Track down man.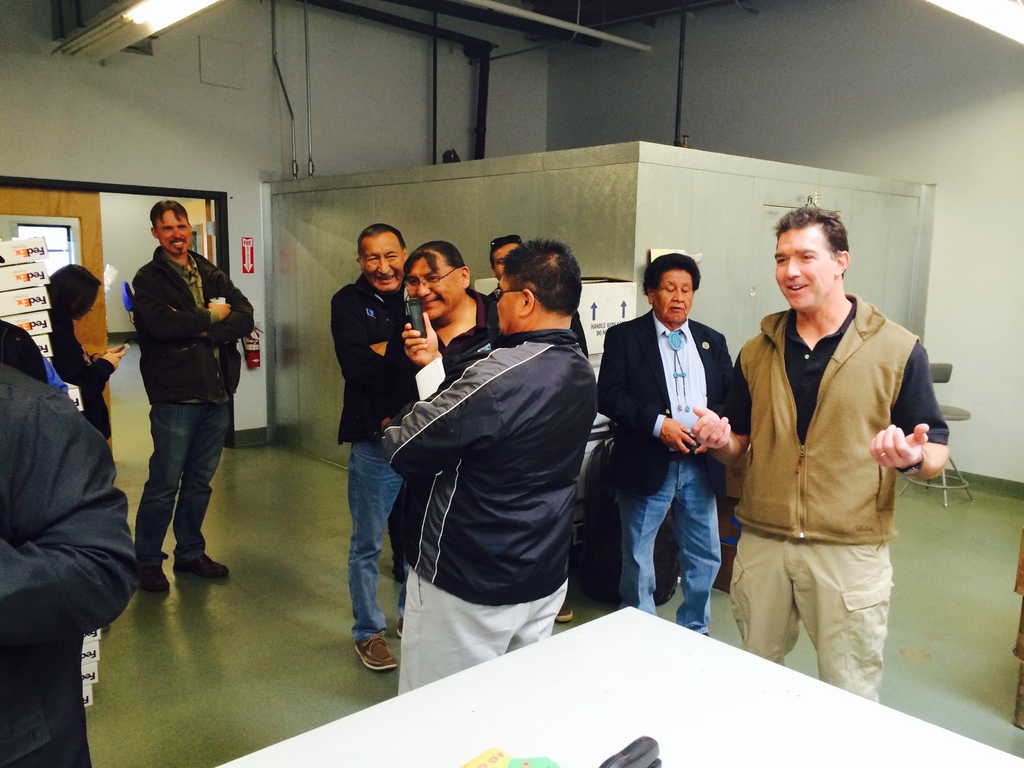
Tracked to (x1=134, y1=198, x2=259, y2=588).
